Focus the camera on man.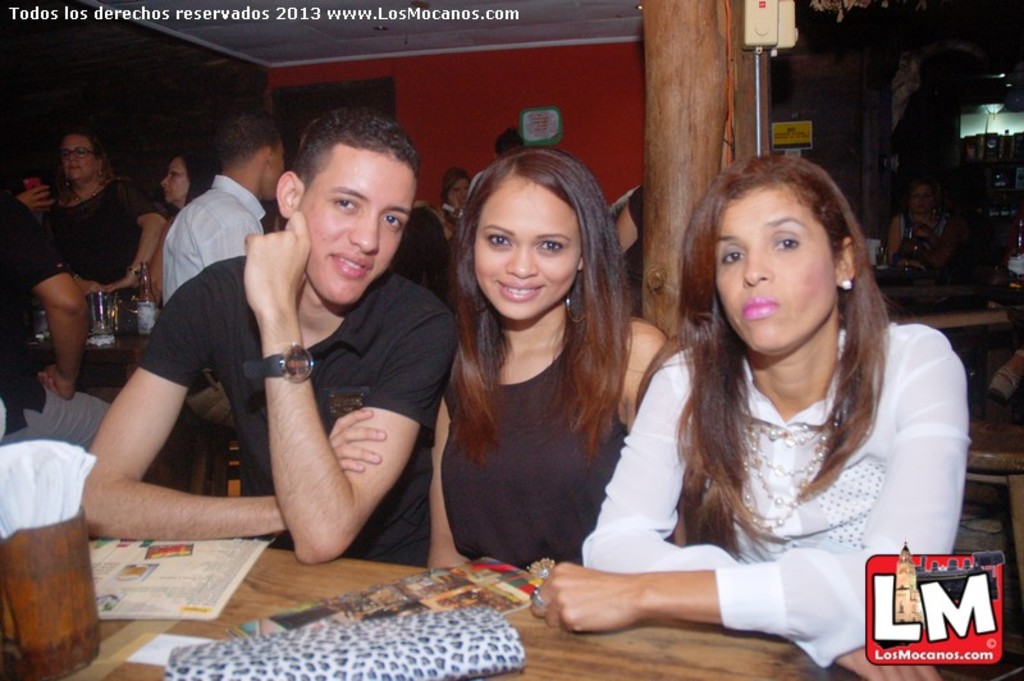
Focus region: 159, 113, 279, 438.
